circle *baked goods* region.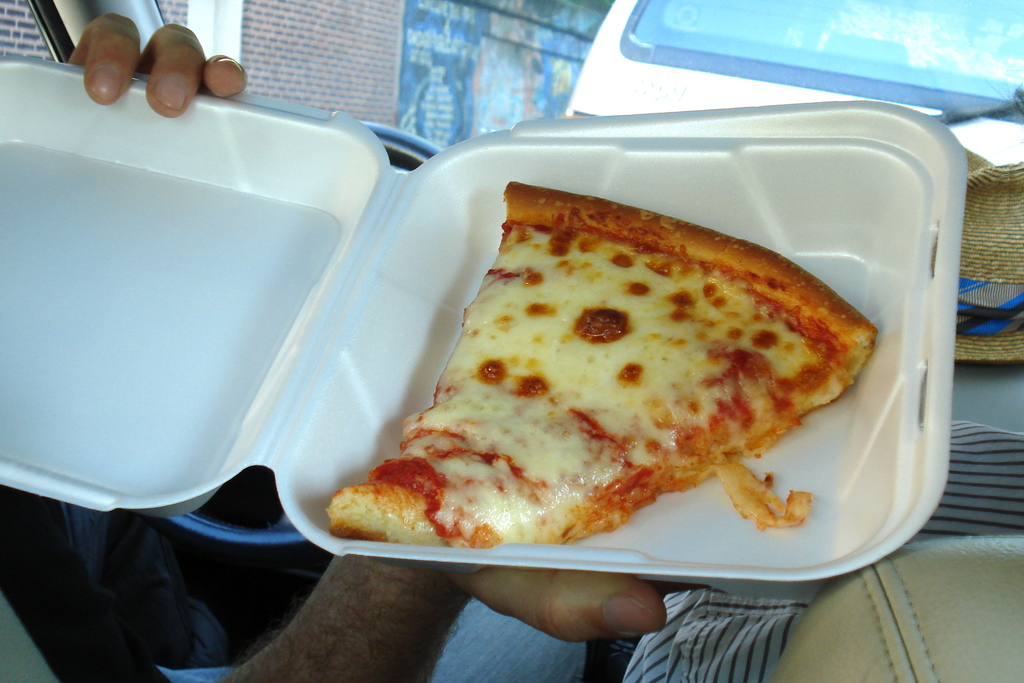
Region: 324, 181, 888, 547.
